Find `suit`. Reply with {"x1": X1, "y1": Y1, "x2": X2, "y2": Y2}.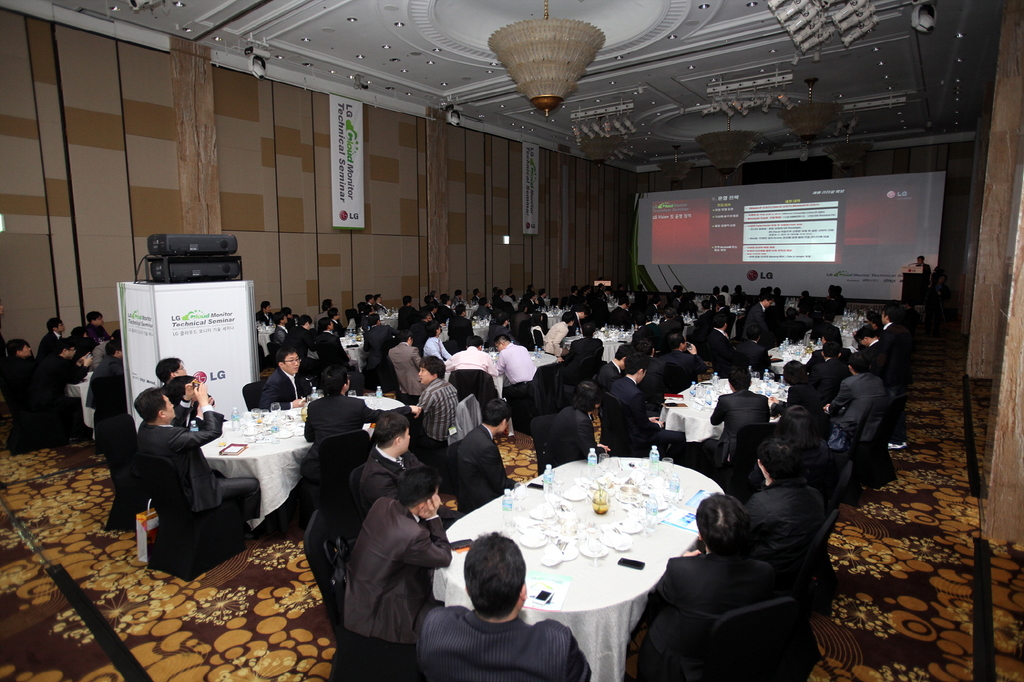
{"x1": 37, "y1": 328, "x2": 65, "y2": 360}.
